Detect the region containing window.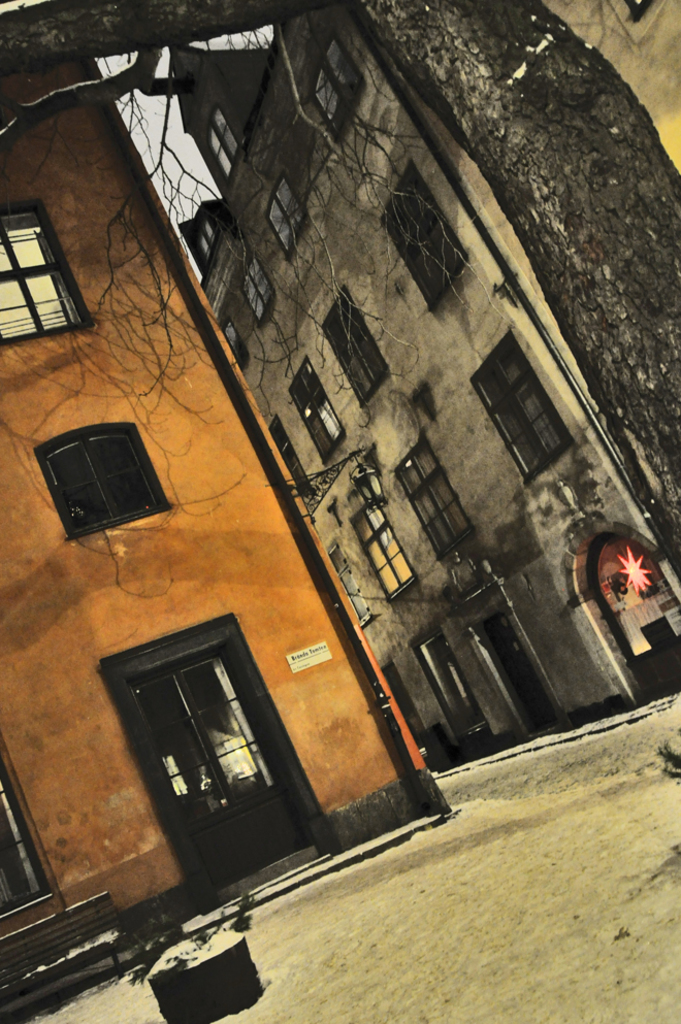
Rect(246, 252, 270, 321).
